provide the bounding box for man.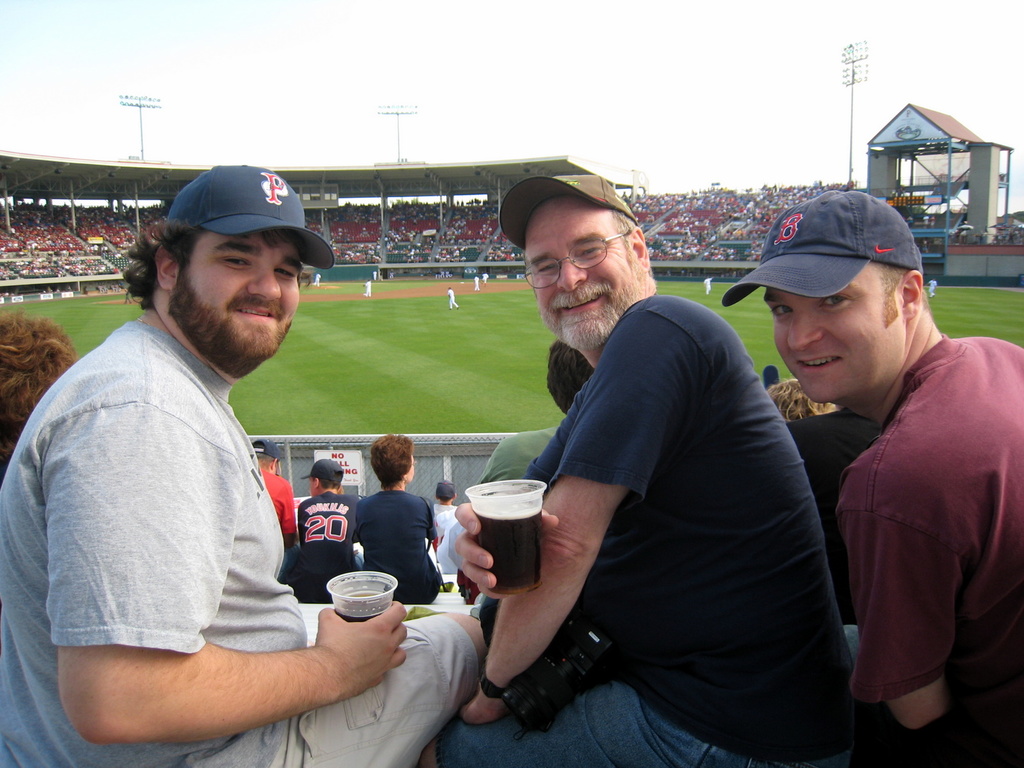
0, 163, 493, 767.
